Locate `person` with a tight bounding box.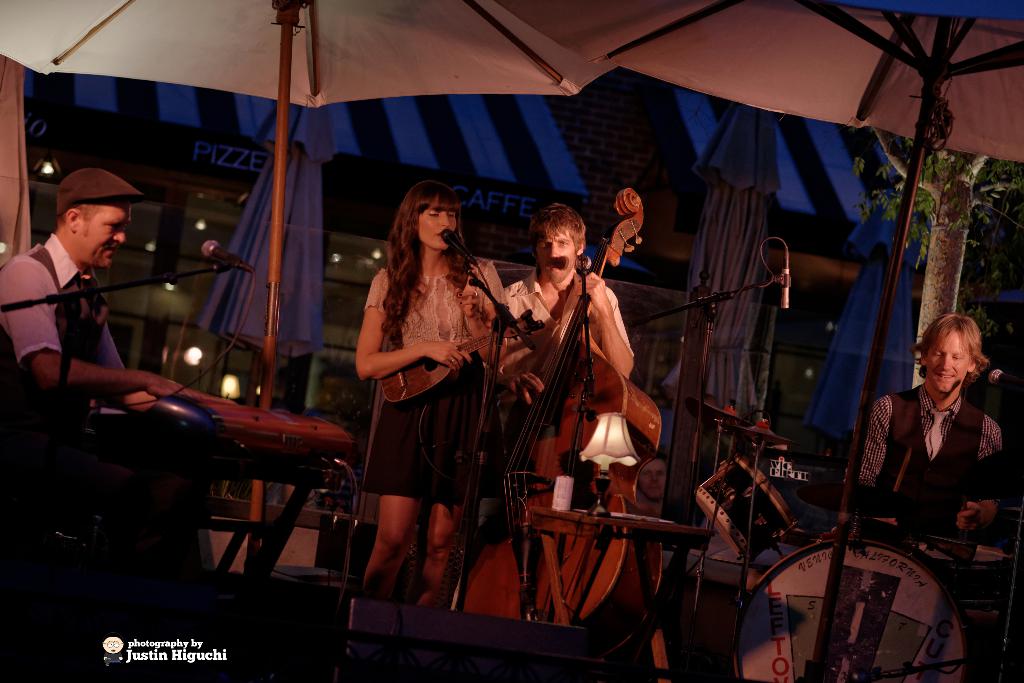
BBox(857, 317, 1023, 557).
